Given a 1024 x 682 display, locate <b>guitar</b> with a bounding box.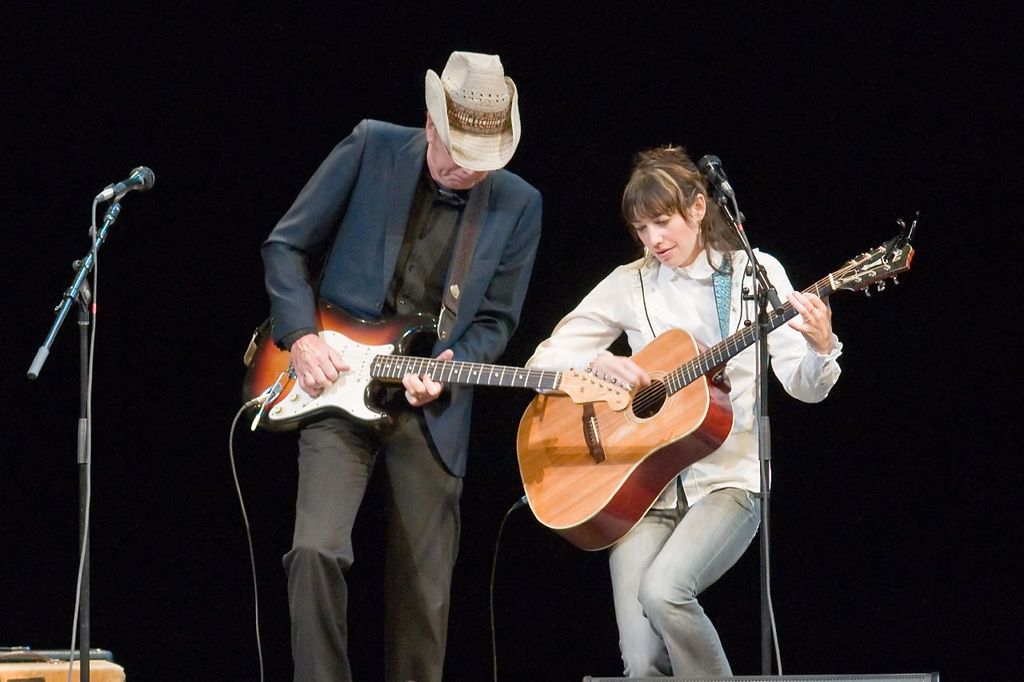
Located: 518,213,919,548.
